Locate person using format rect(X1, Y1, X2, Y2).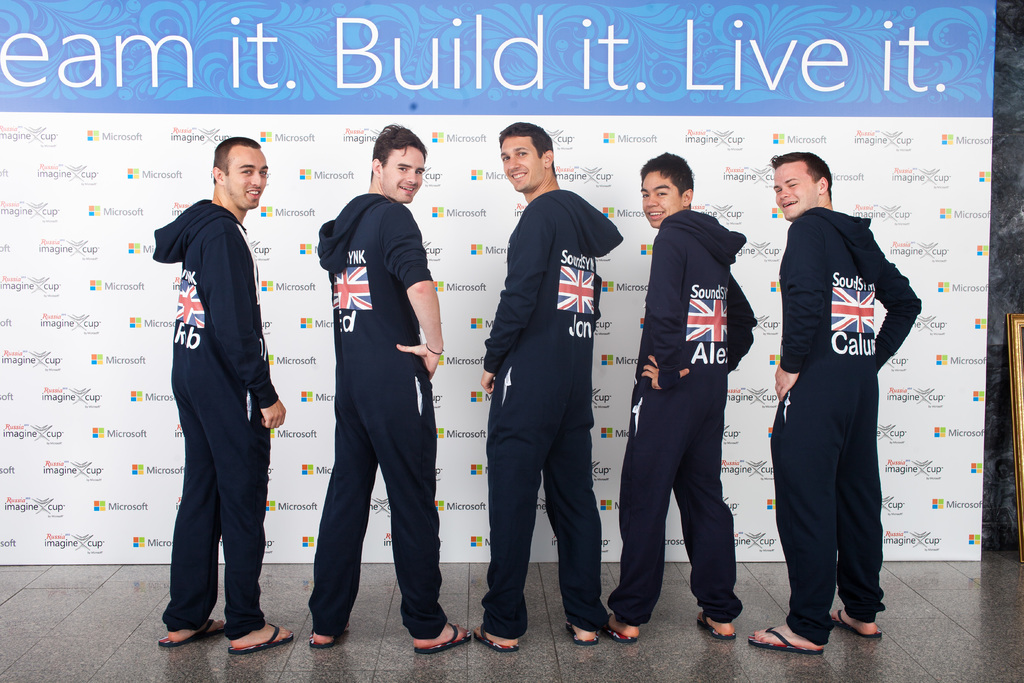
rect(149, 136, 295, 655).
